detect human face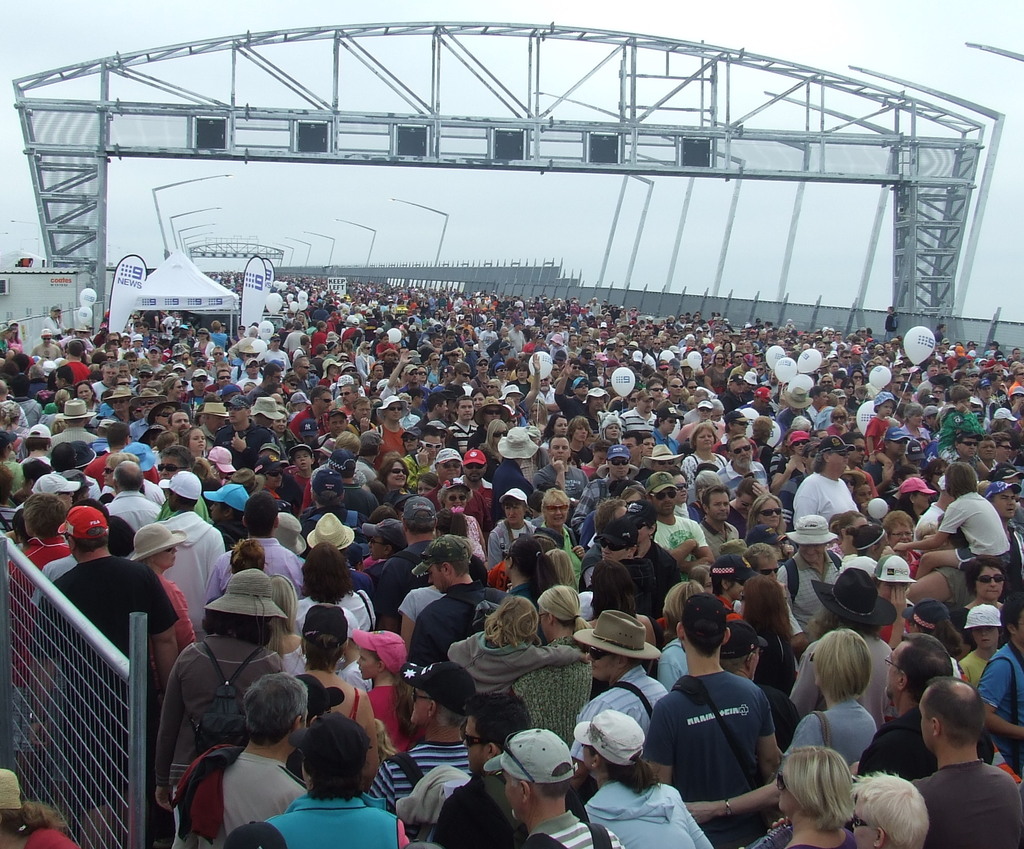
355,651,378,681
